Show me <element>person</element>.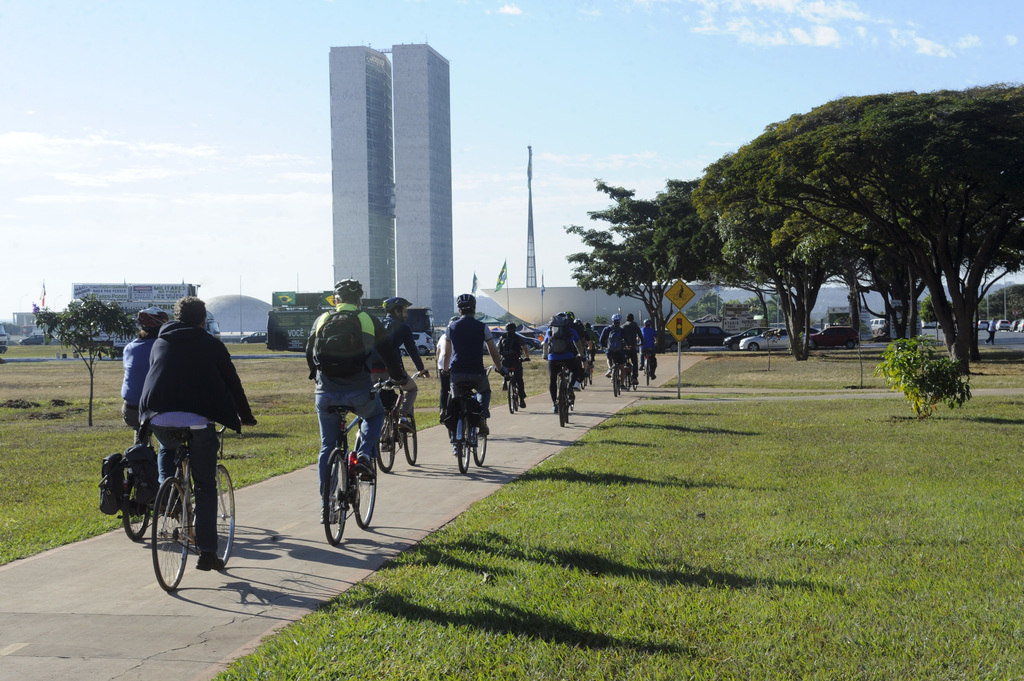
<element>person</element> is here: <bbox>497, 318, 527, 412</bbox>.
